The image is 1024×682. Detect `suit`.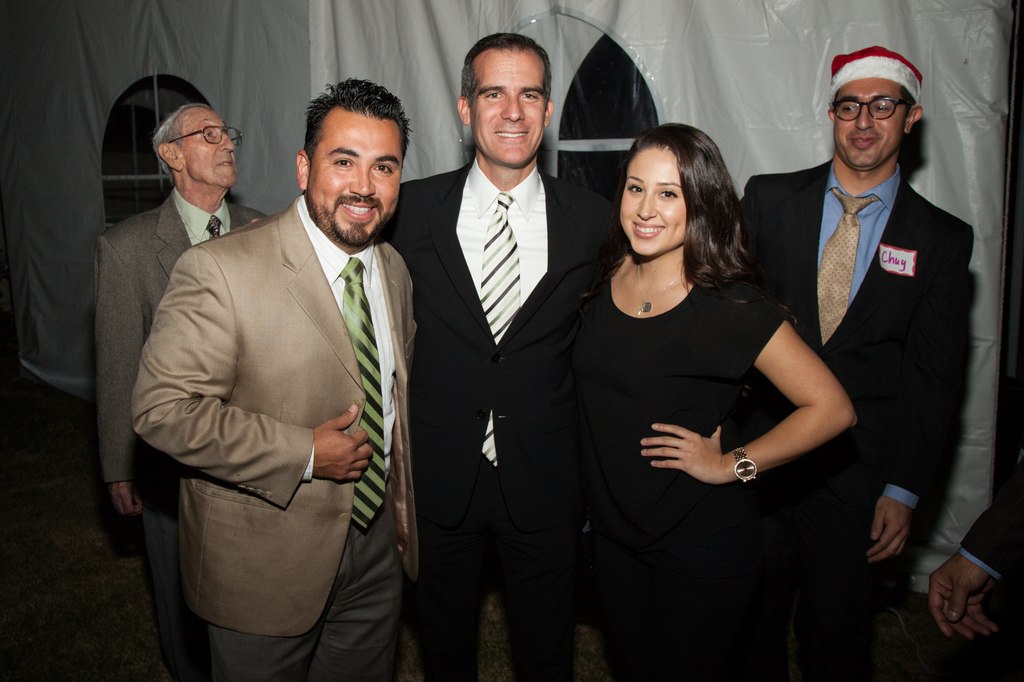
Detection: bbox=[959, 482, 1023, 587].
